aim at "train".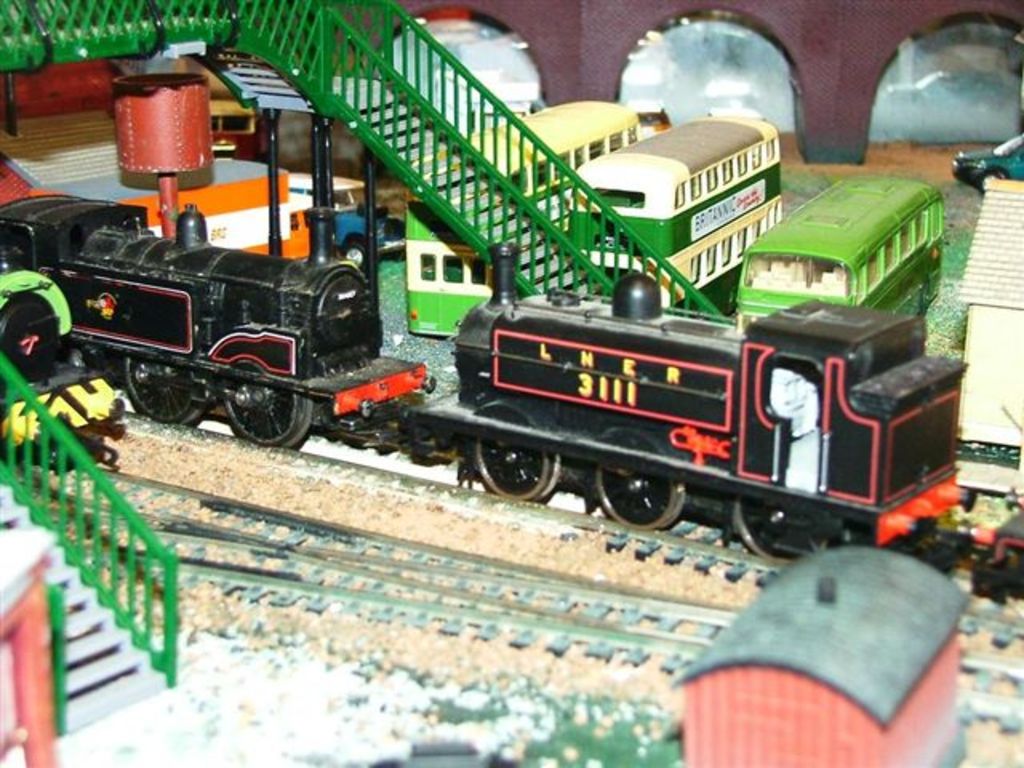
Aimed at box=[0, 77, 1022, 597].
